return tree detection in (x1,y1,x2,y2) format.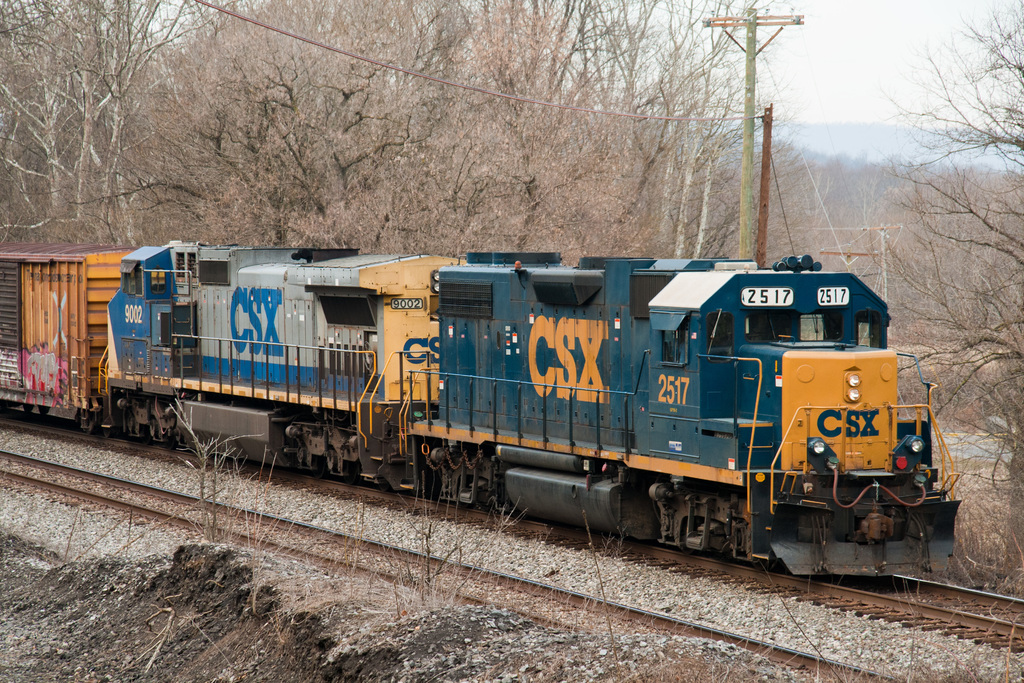
(863,2,1023,552).
